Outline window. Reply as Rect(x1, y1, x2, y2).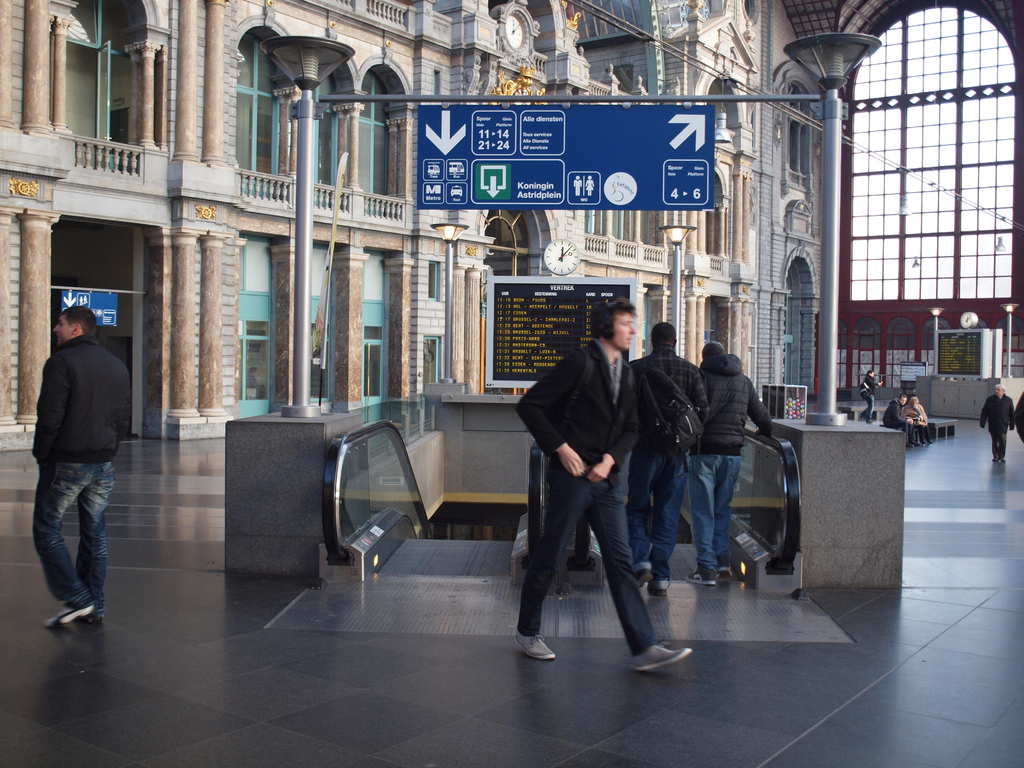
Rect(298, 74, 340, 193).
